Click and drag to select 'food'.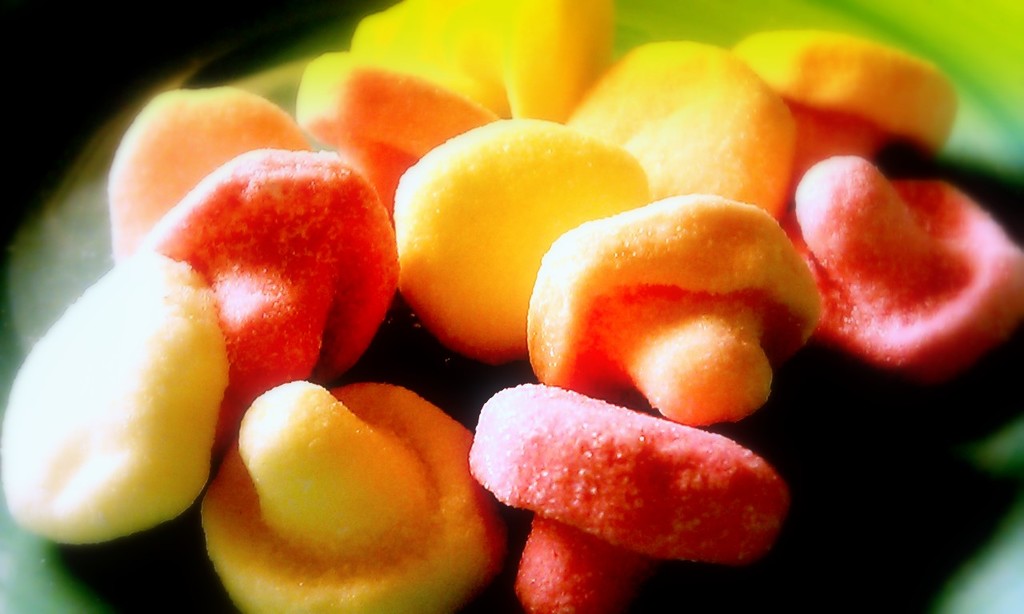
Selection: bbox=(458, 372, 811, 555).
